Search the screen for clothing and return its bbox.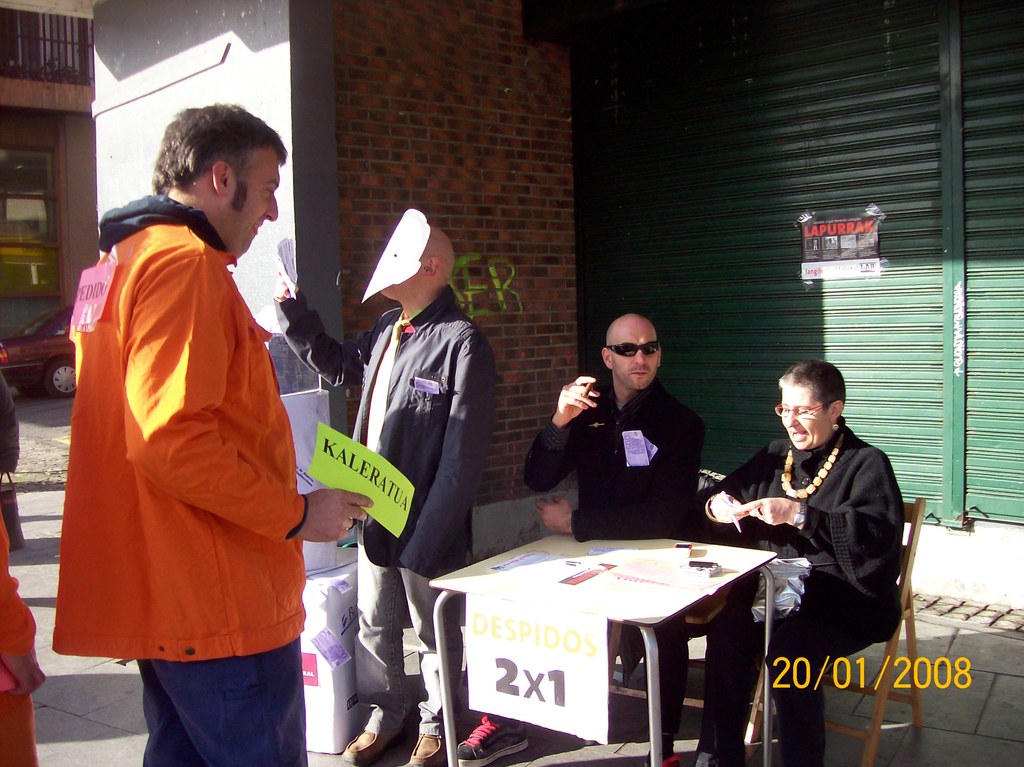
Found: (536,381,713,530).
